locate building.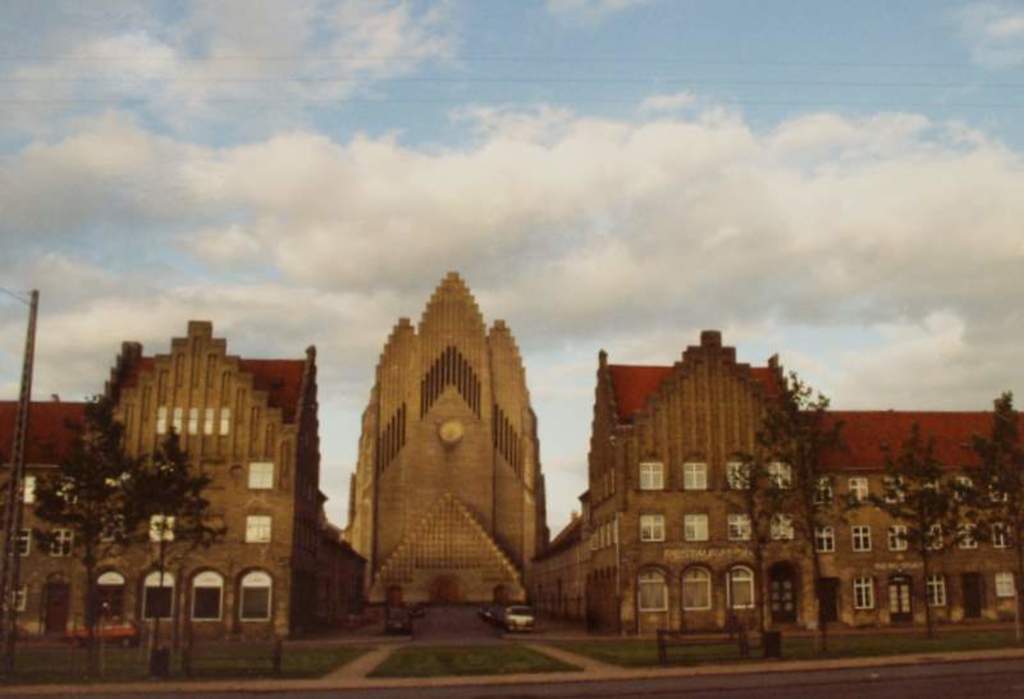
Bounding box: [left=0, top=268, right=1023, bottom=649].
